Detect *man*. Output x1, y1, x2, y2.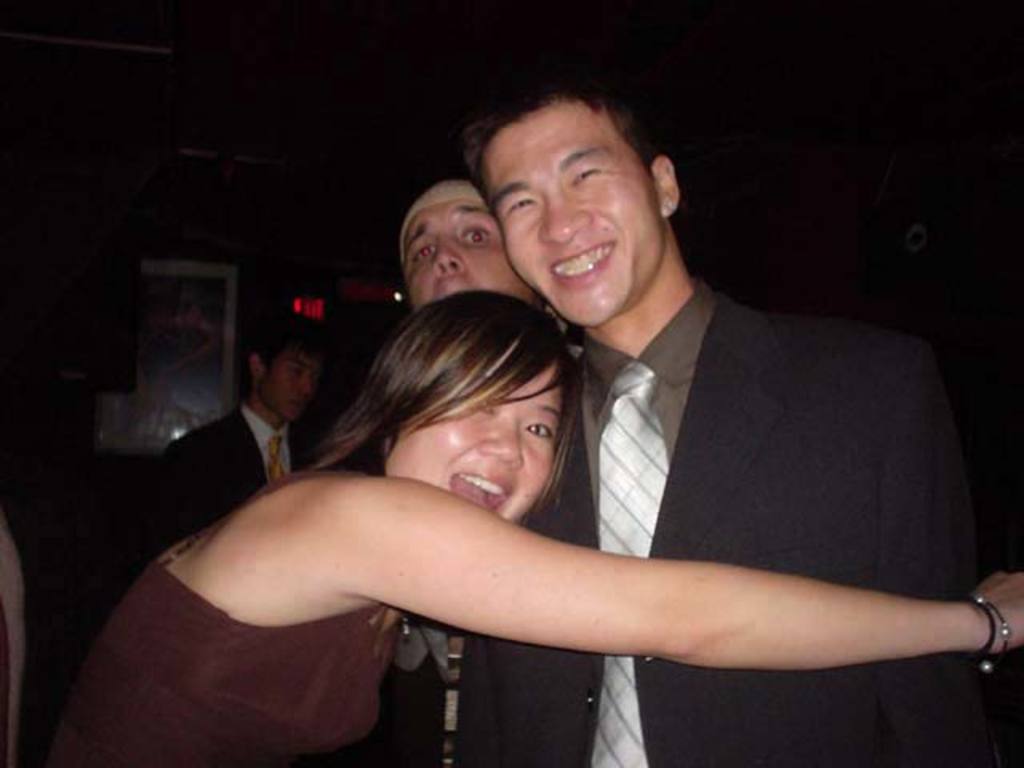
450, 59, 995, 766.
